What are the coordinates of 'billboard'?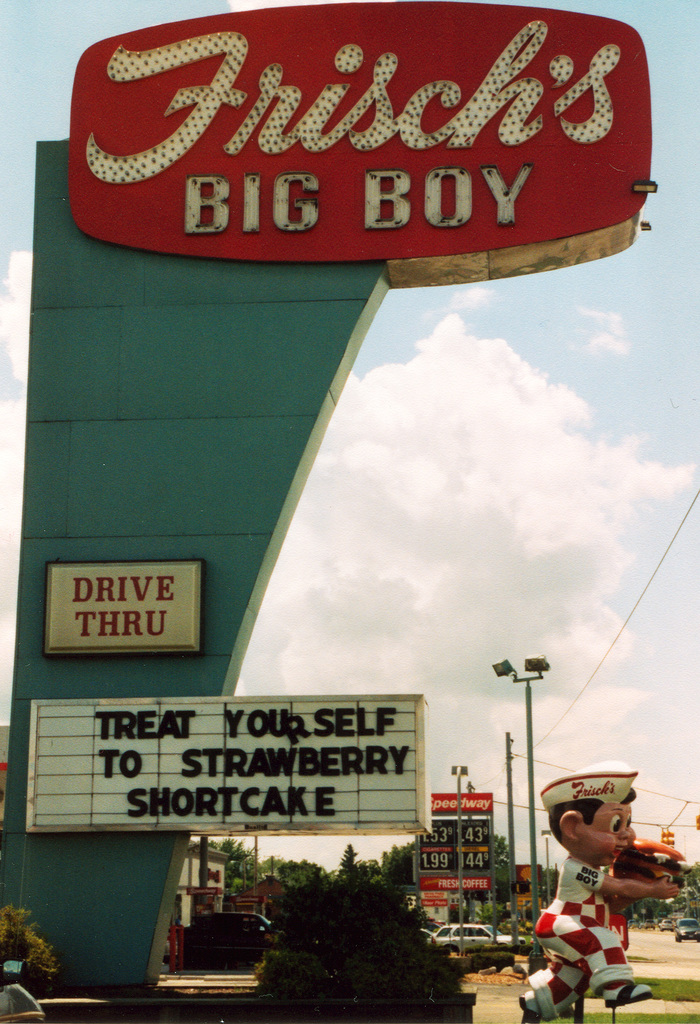
<region>65, 0, 656, 278</region>.
